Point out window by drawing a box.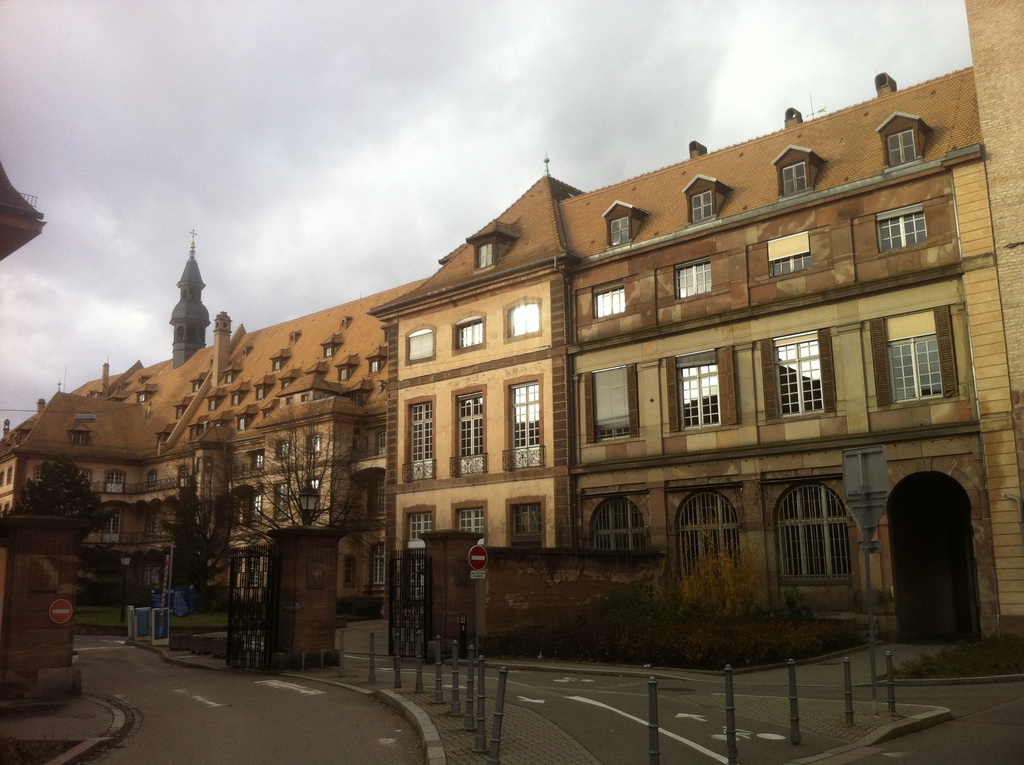
l=156, t=433, r=164, b=444.
